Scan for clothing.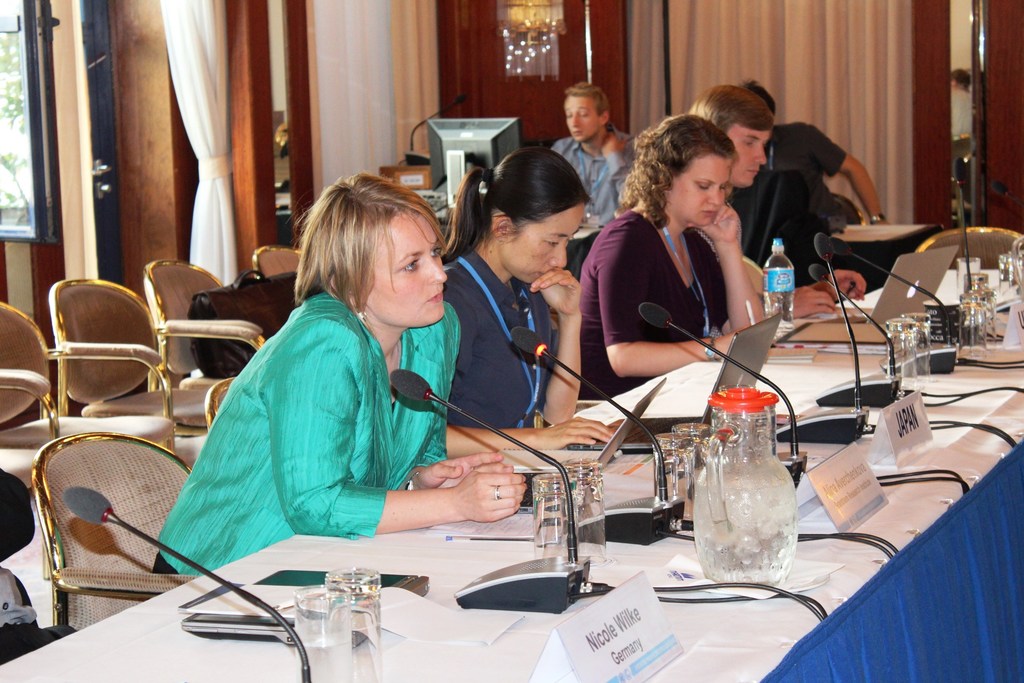
Scan result: crop(580, 205, 737, 402).
